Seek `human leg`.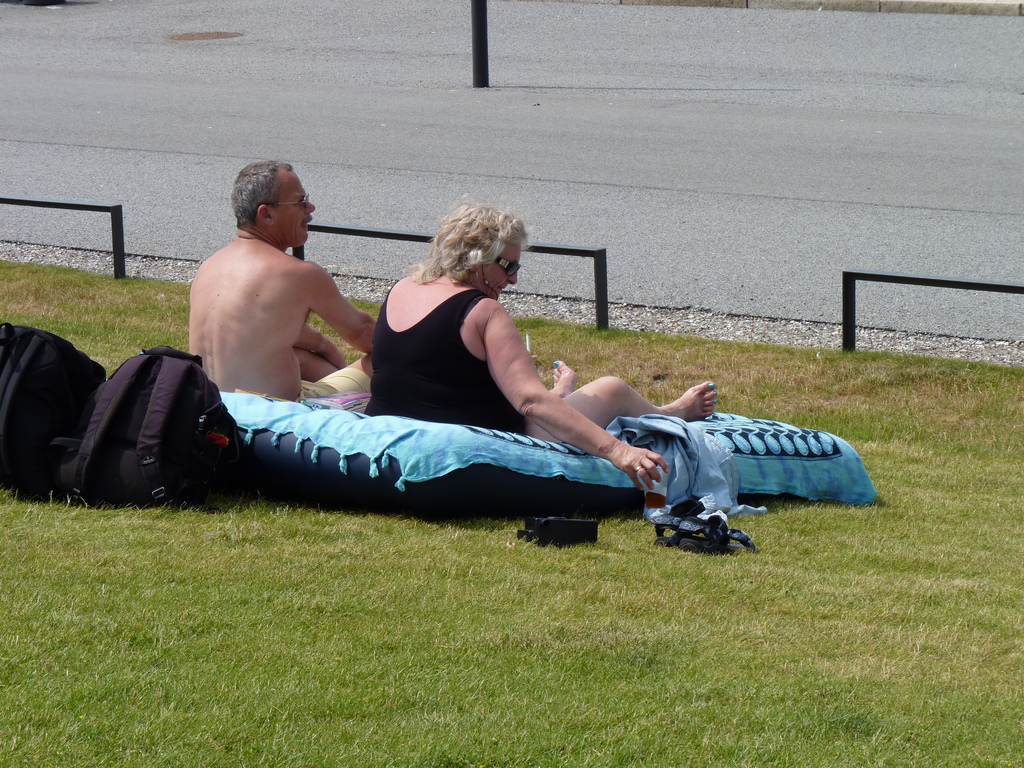
{"x1": 546, "y1": 355, "x2": 578, "y2": 398}.
